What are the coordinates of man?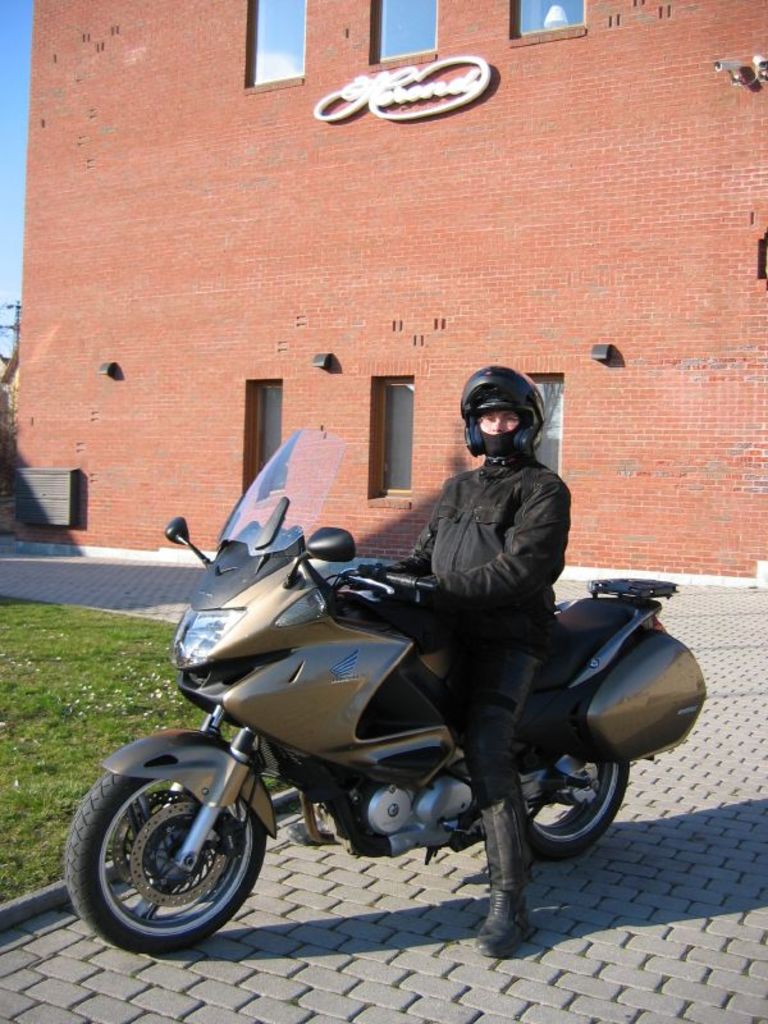
crop(362, 362, 576, 955).
